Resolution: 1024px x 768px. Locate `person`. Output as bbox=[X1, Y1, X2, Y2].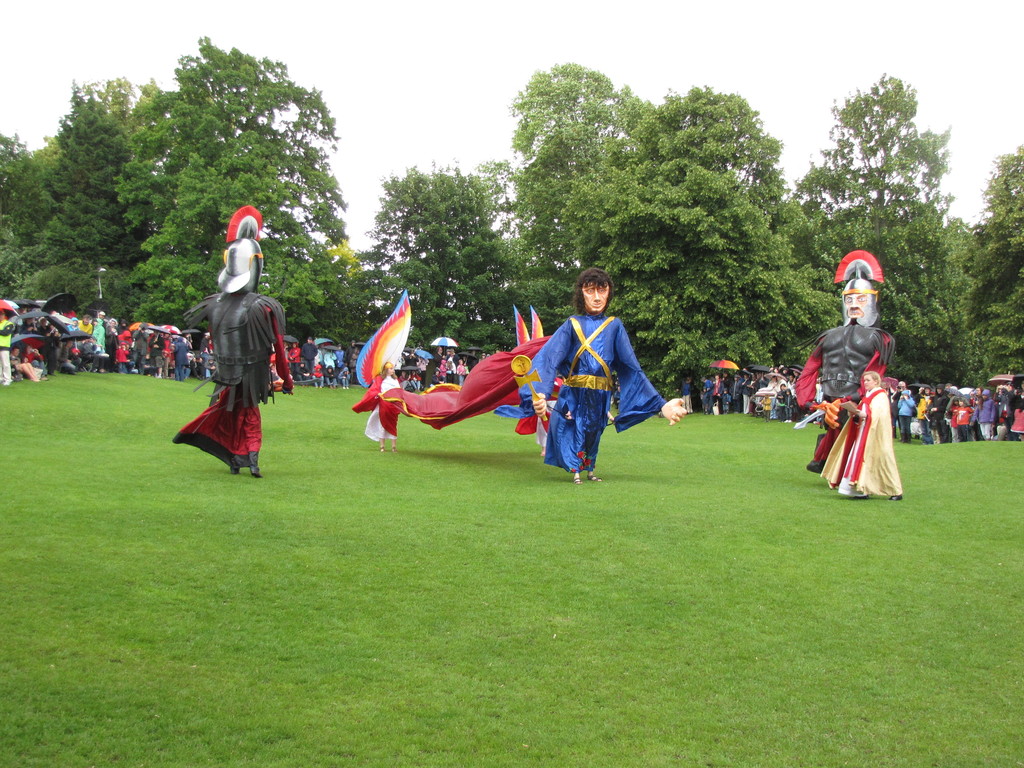
bbox=[434, 347, 447, 361].
